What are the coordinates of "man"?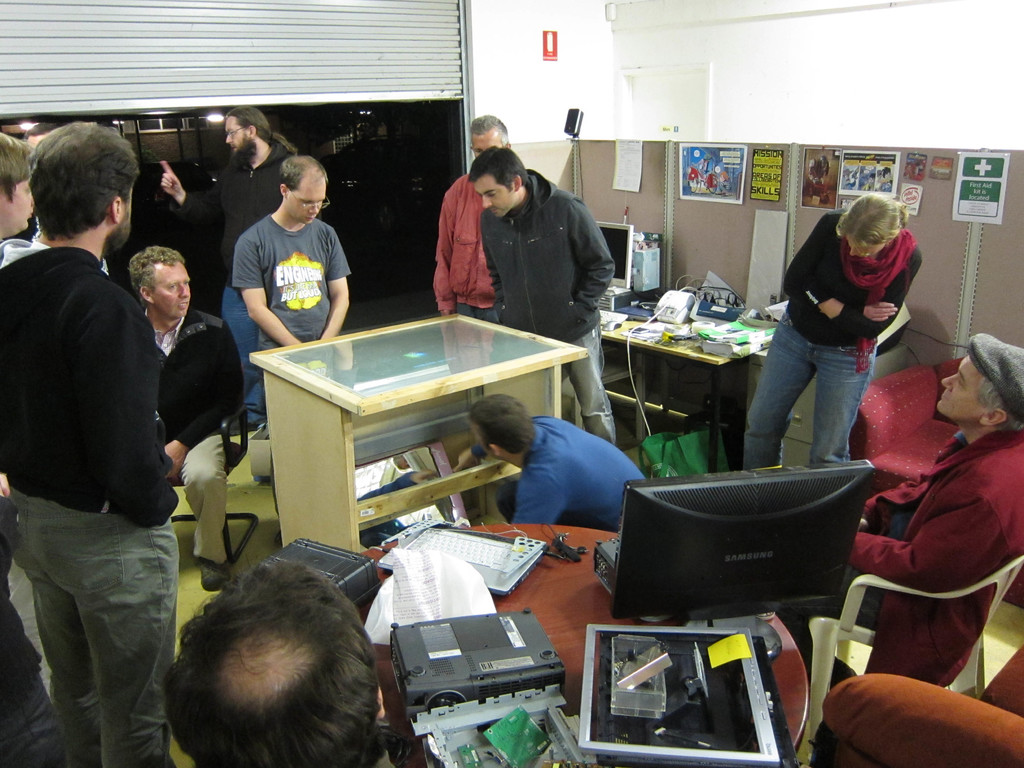
Rect(154, 550, 375, 767).
